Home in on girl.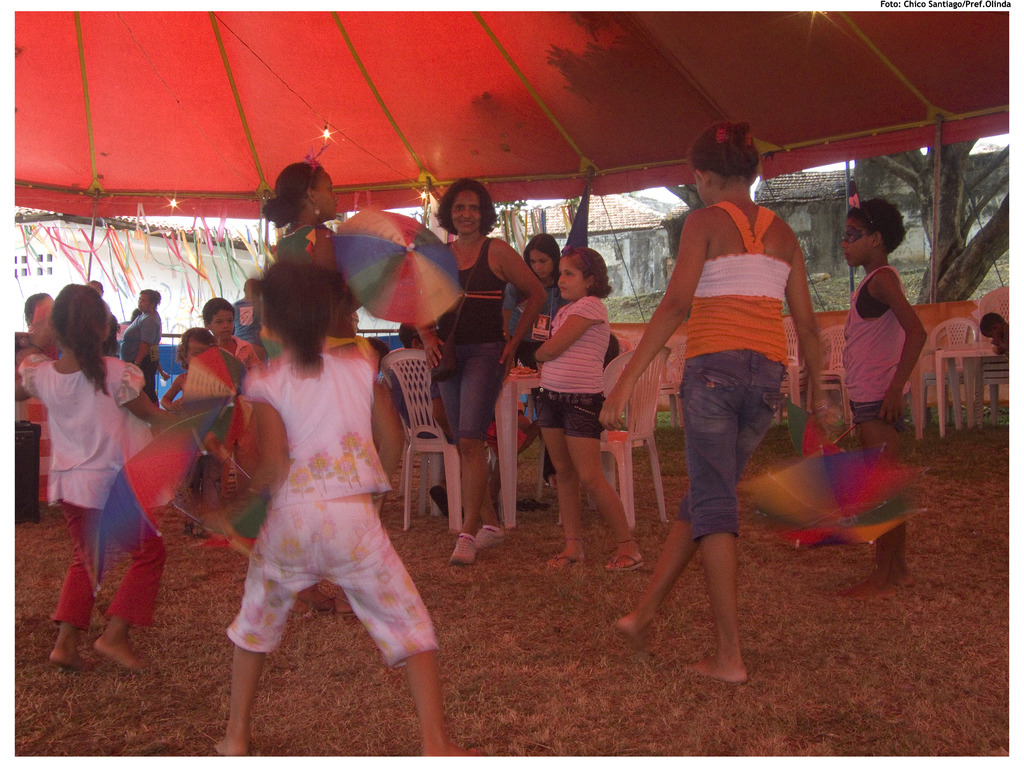
Homed in at x1=210, y1=264, x2=461, y2=757.
